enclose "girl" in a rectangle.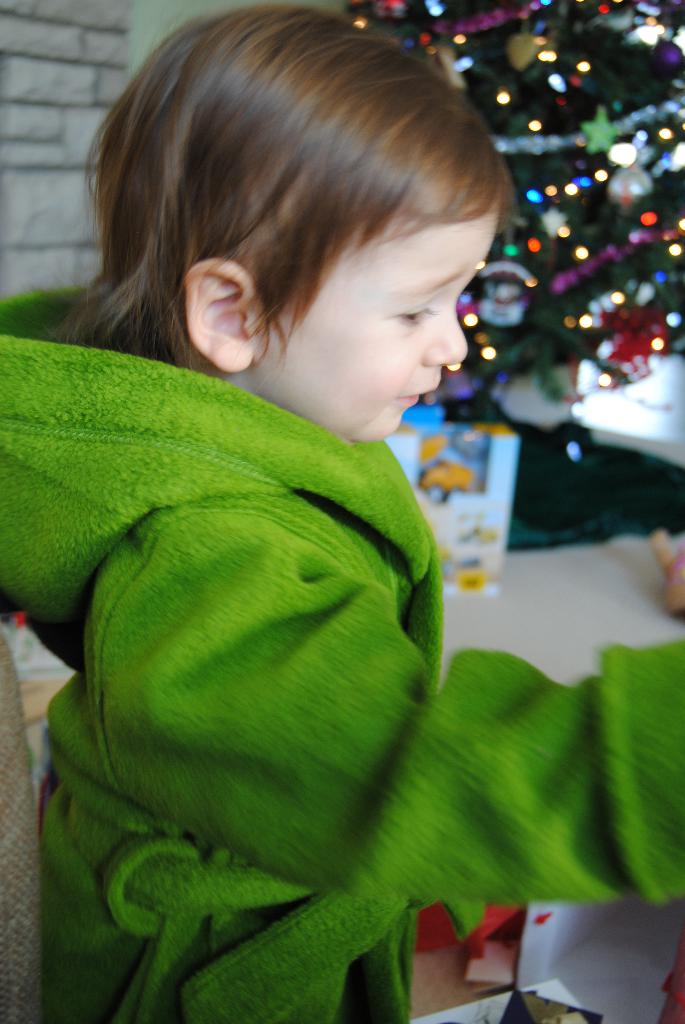
<box>0,6,684,1023</box>.
